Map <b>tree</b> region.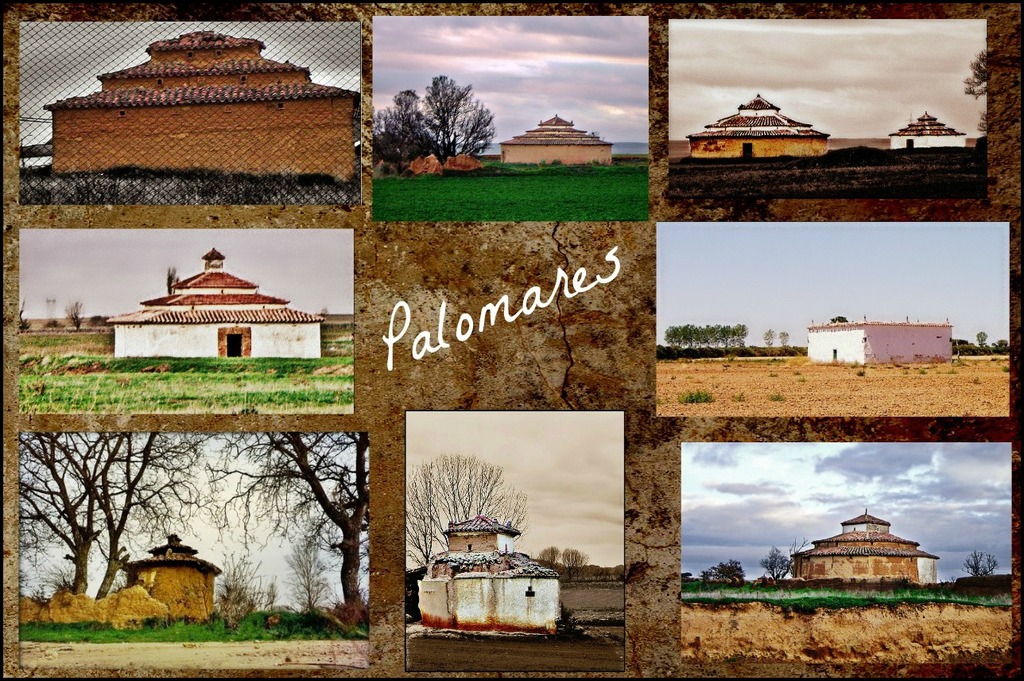
Mapped to (964, 49, 988, 137).
